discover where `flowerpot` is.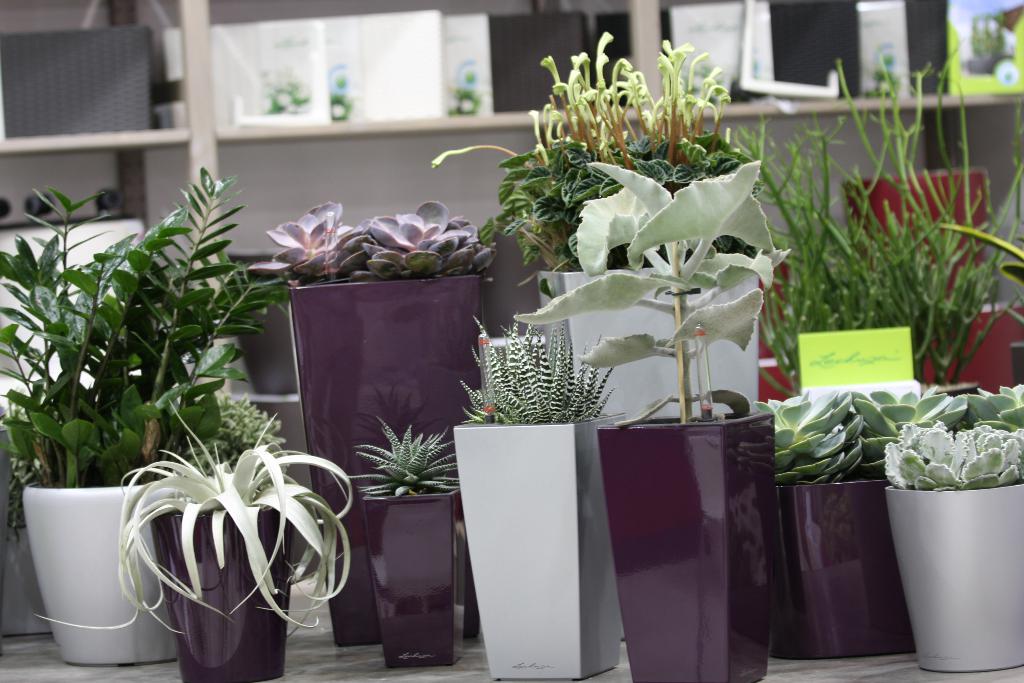
Discovered at (886,481,1023,677).
